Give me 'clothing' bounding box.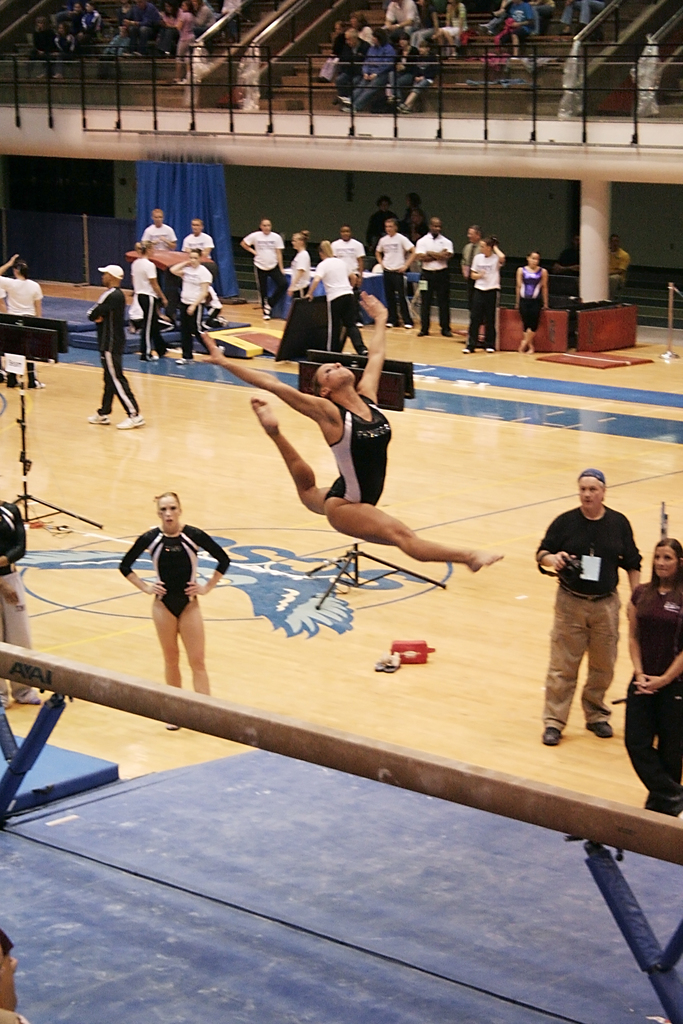
left=314, top=259, right=365, bottom=349.
